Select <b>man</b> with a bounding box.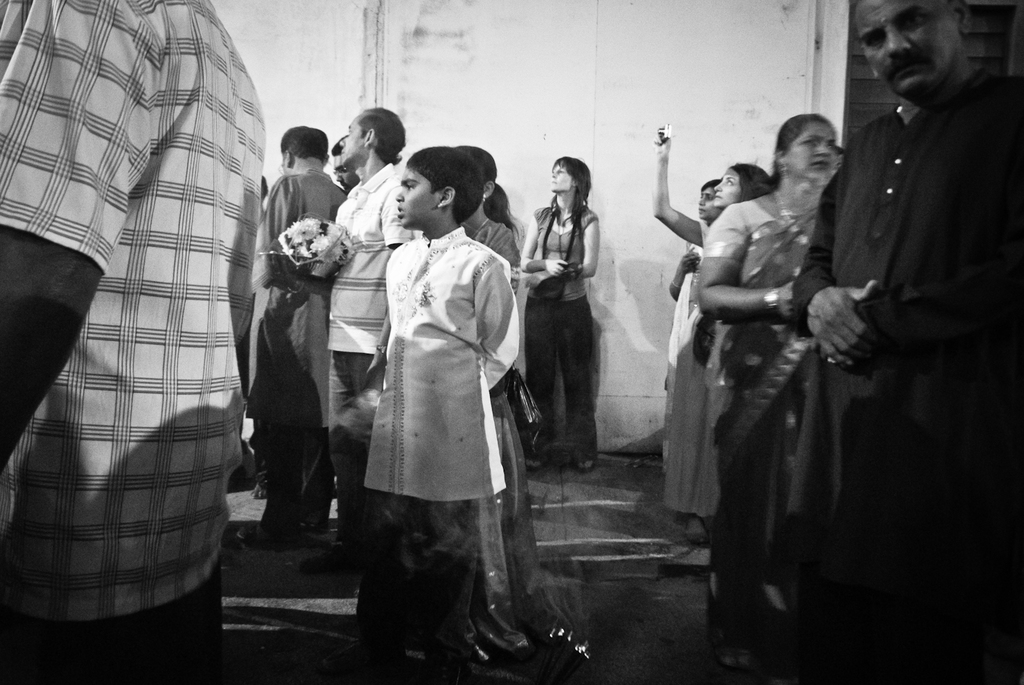
bbox=(280, 95, 404, 523).
